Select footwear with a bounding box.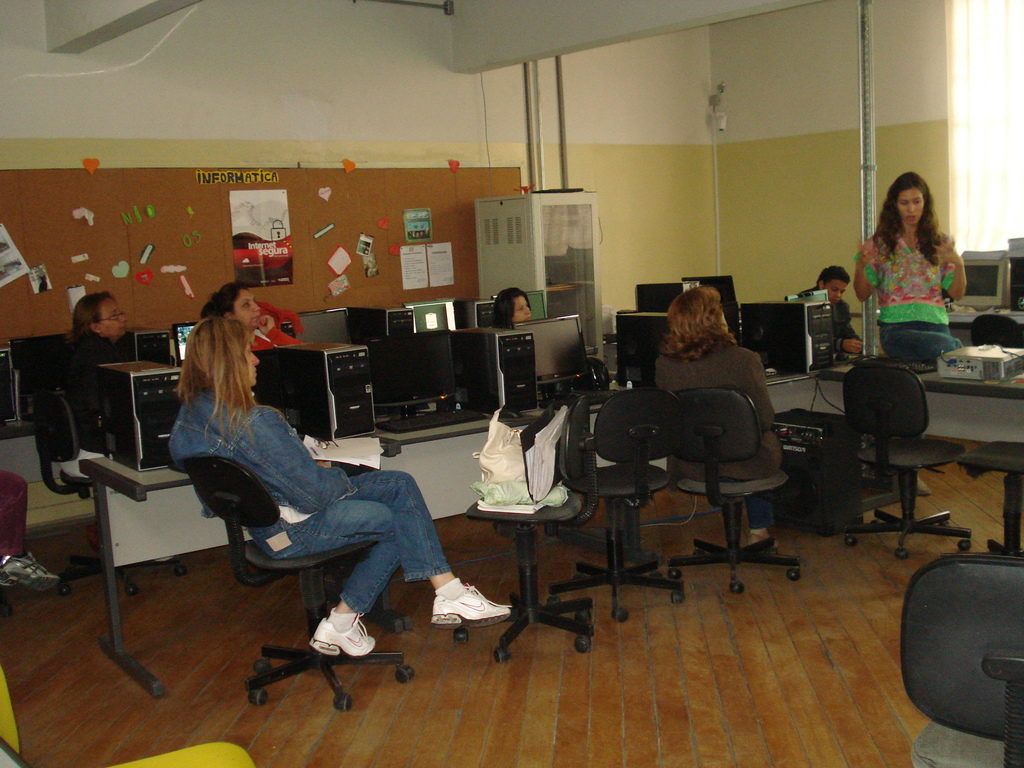
locate(280, 624, 374, 696).
